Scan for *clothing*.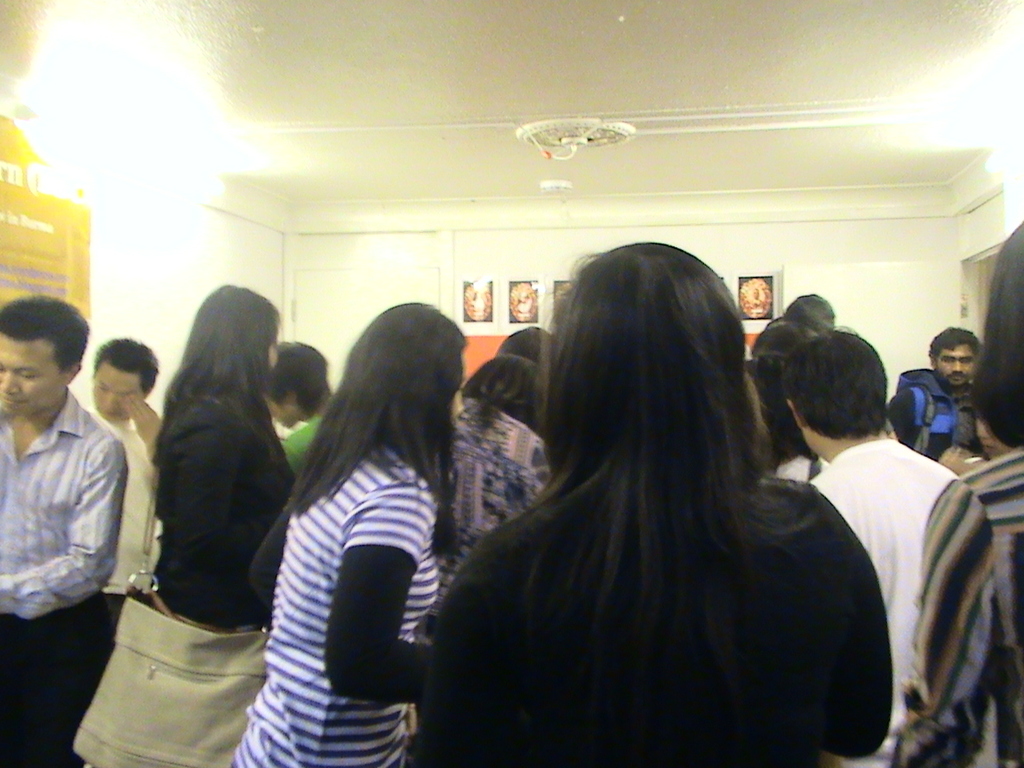
Scan result: left=232, top=433, right=444, bottom=767.
